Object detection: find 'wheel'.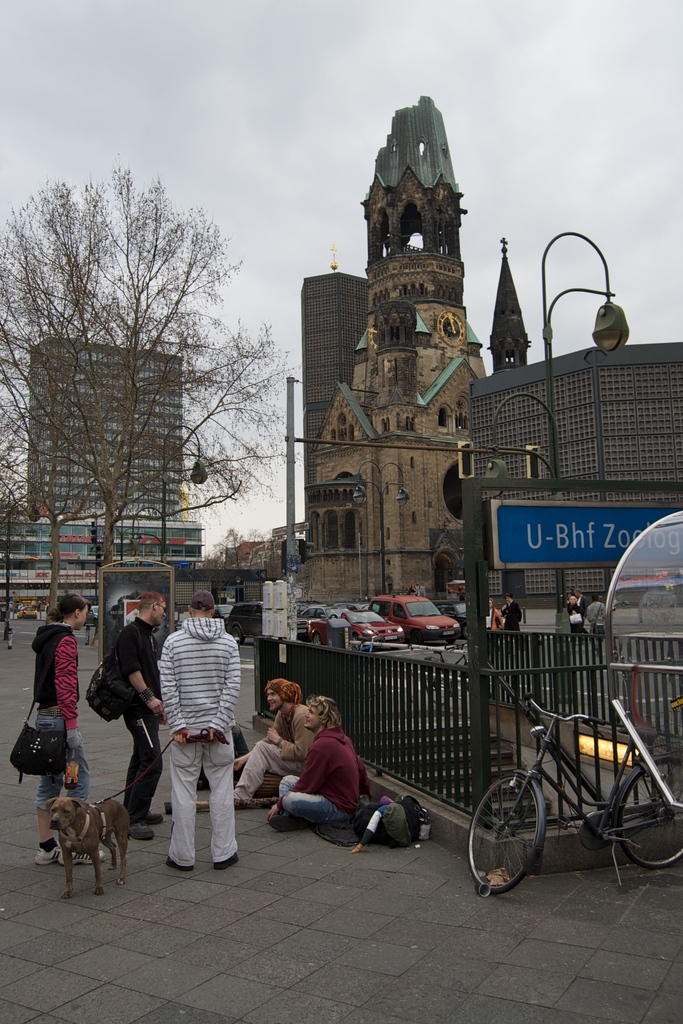
84, 623, 86, 627.
